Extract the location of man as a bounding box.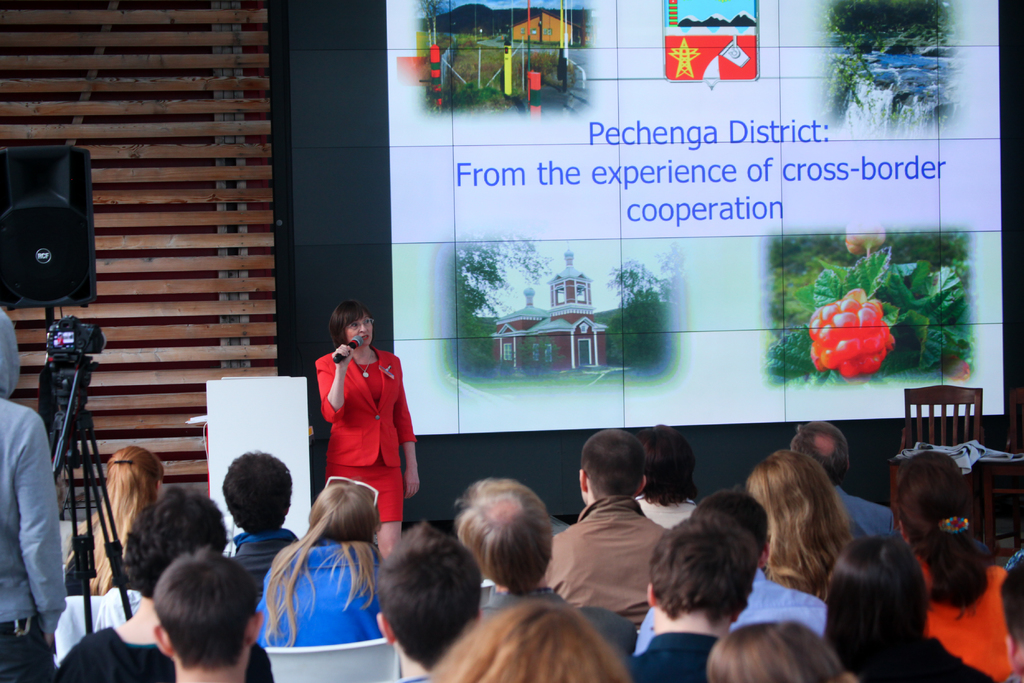
locate(220, 447, 299, 577).
